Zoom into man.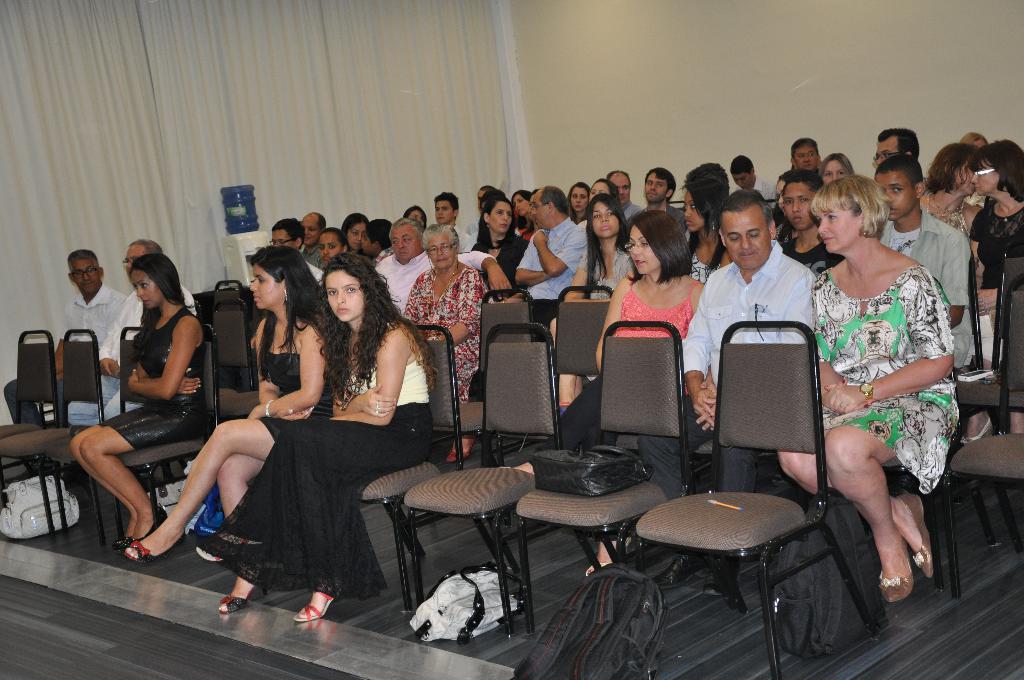
Zoom target: bbox=(0, 250, 128, 432).
